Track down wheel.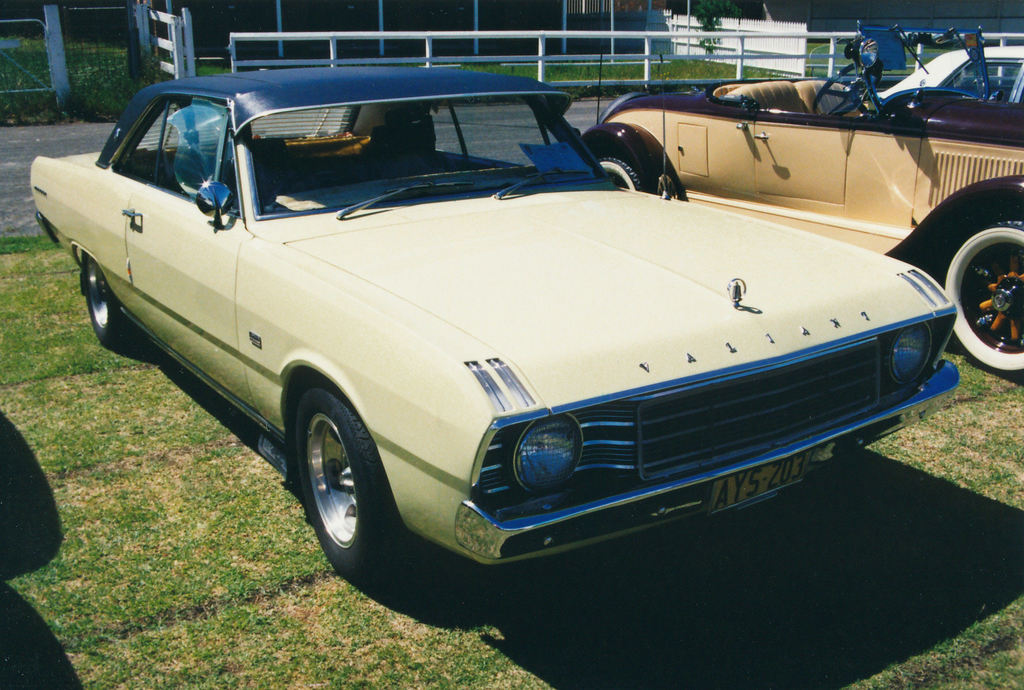
Tracked to {"left": 943, "top": 217, "right": 1023, "bottom": 377}.
